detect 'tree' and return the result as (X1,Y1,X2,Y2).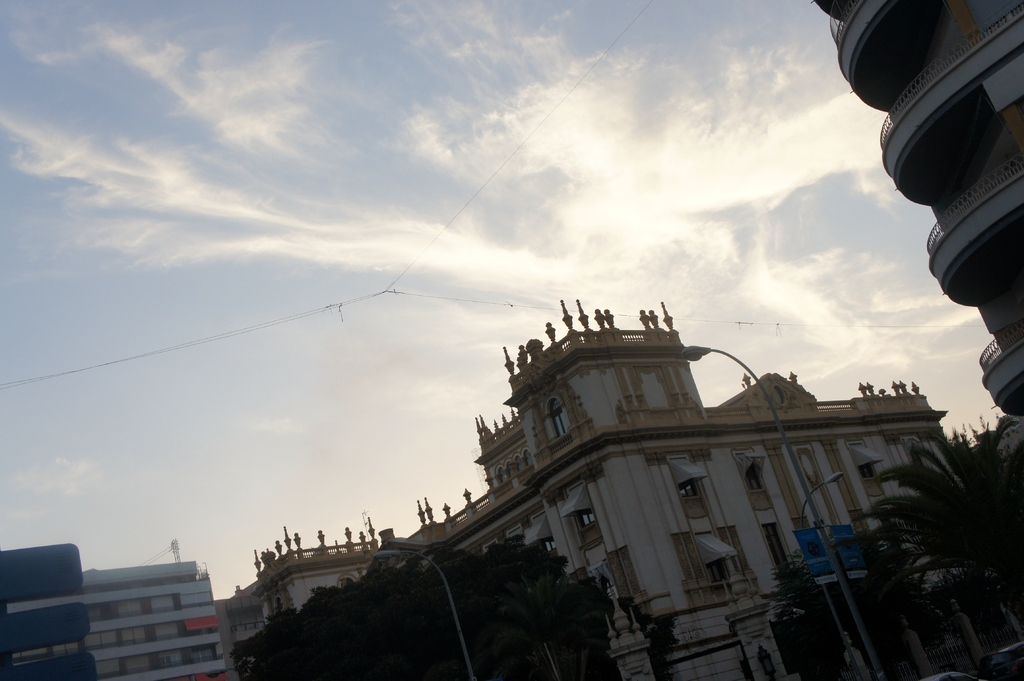
(860,429,1023,671).
